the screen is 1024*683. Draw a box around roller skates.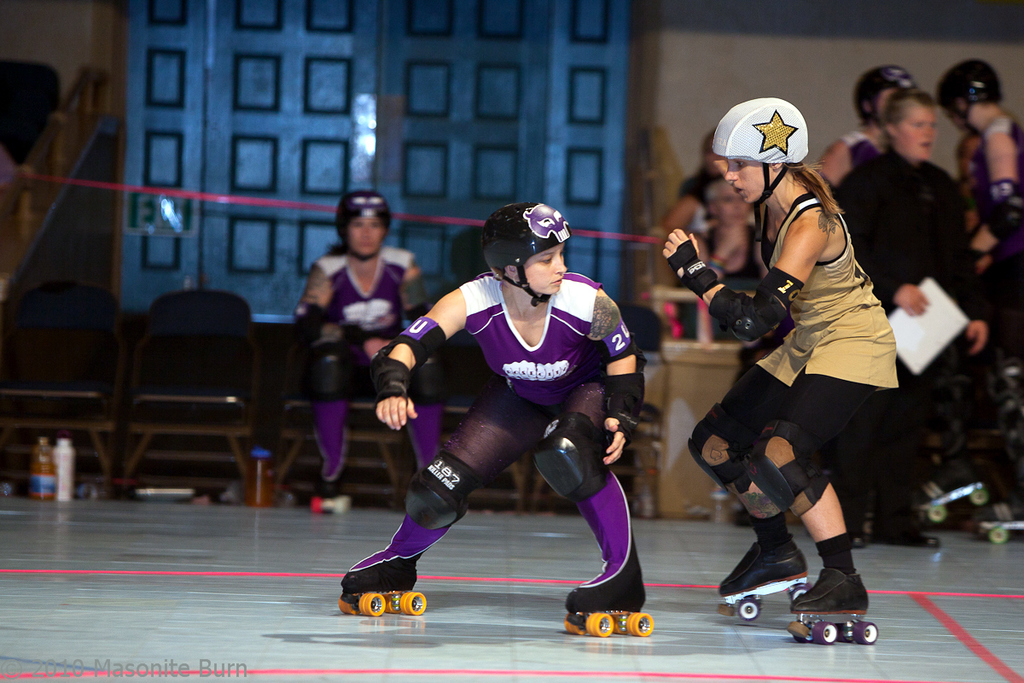
select_region(311, 463, 349, 511).
